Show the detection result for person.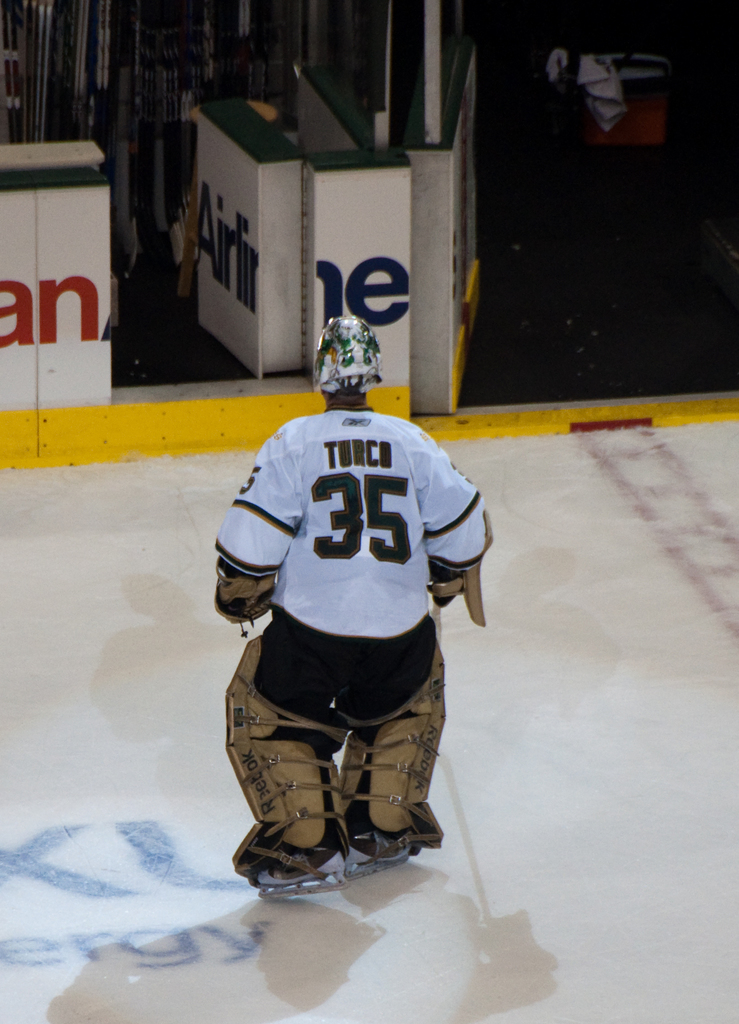
<bbox>205, 314, 489, 893</bbox>.
